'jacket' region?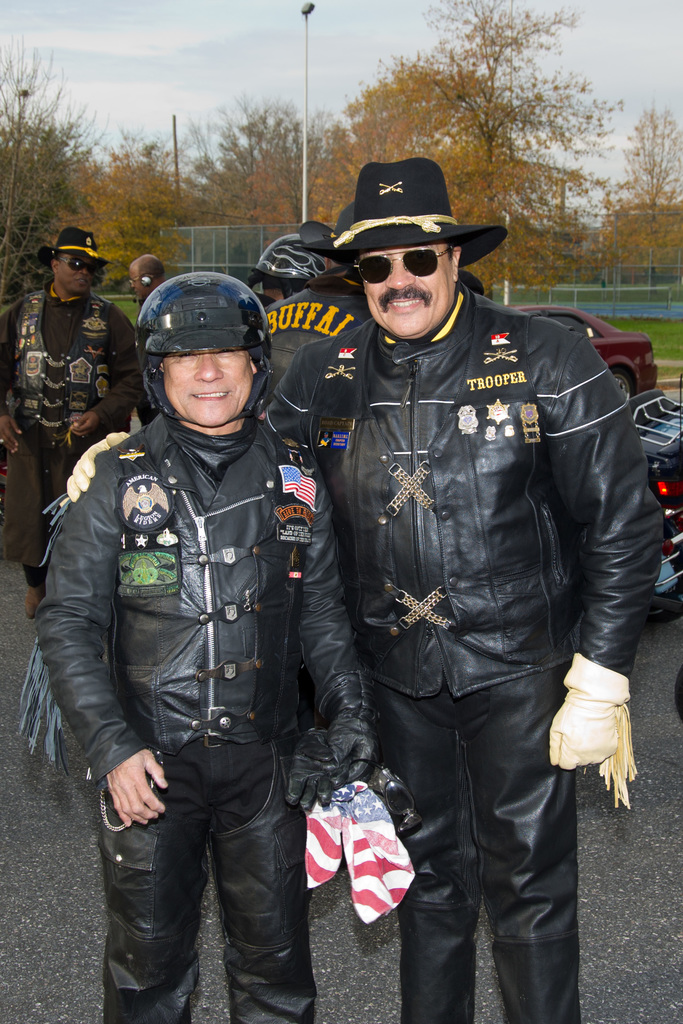
crop(8, 294, 113, 440)
